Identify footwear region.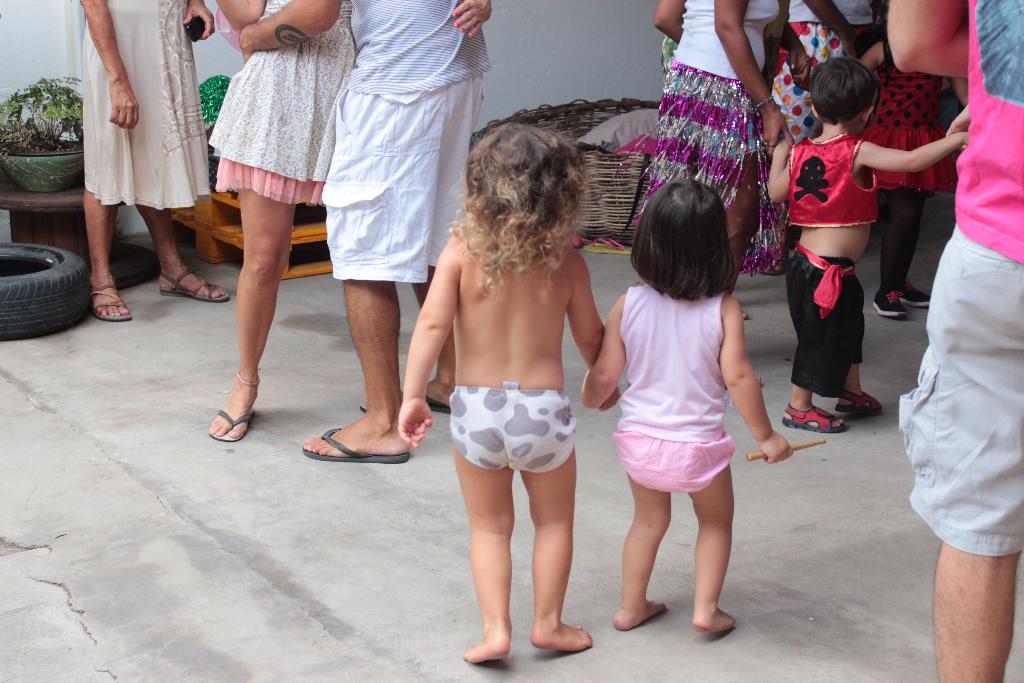
Region: locate(829, 384, 884, 415).
